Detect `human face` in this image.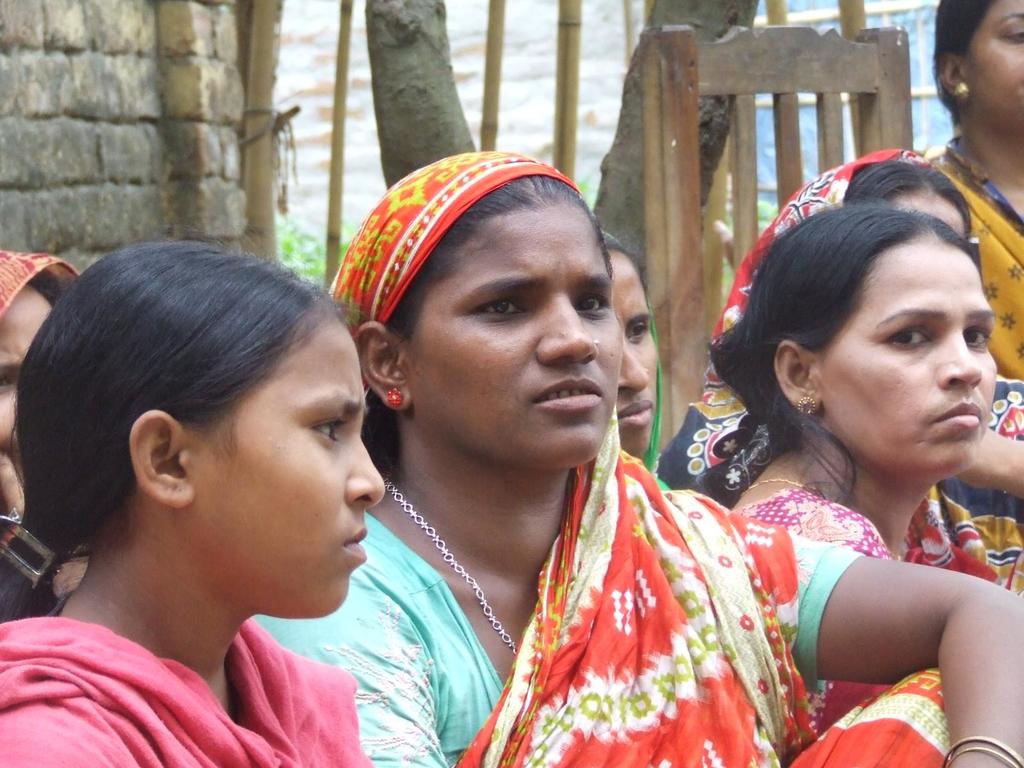
Detection: <region>976, 0, 1023, 120</region>.
